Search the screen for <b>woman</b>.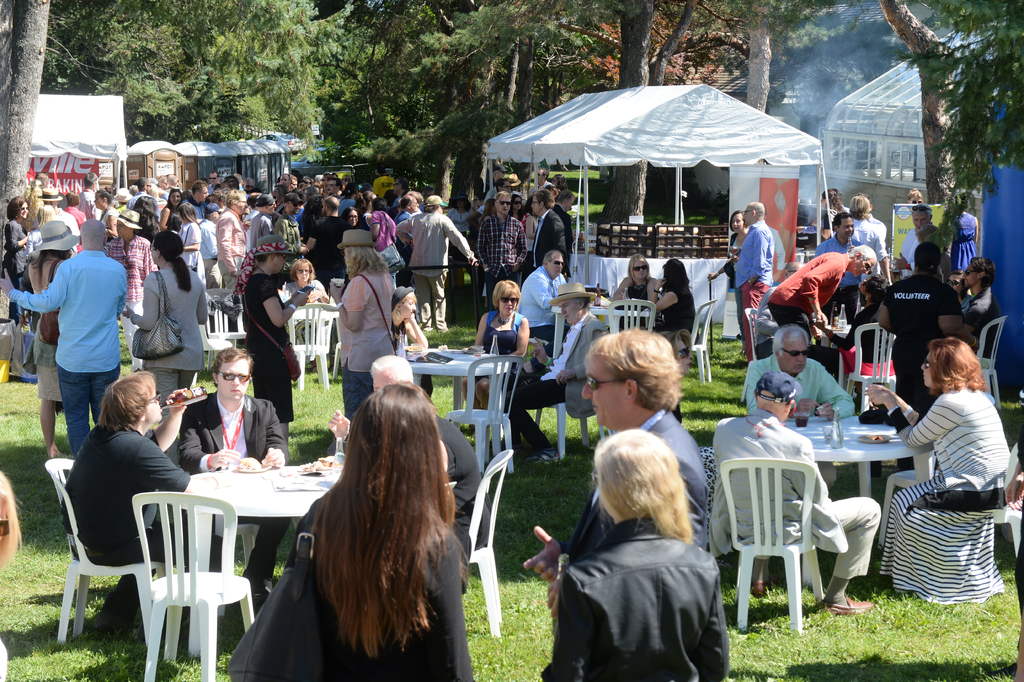
Found at Rect(646, 259, 699, 345).
